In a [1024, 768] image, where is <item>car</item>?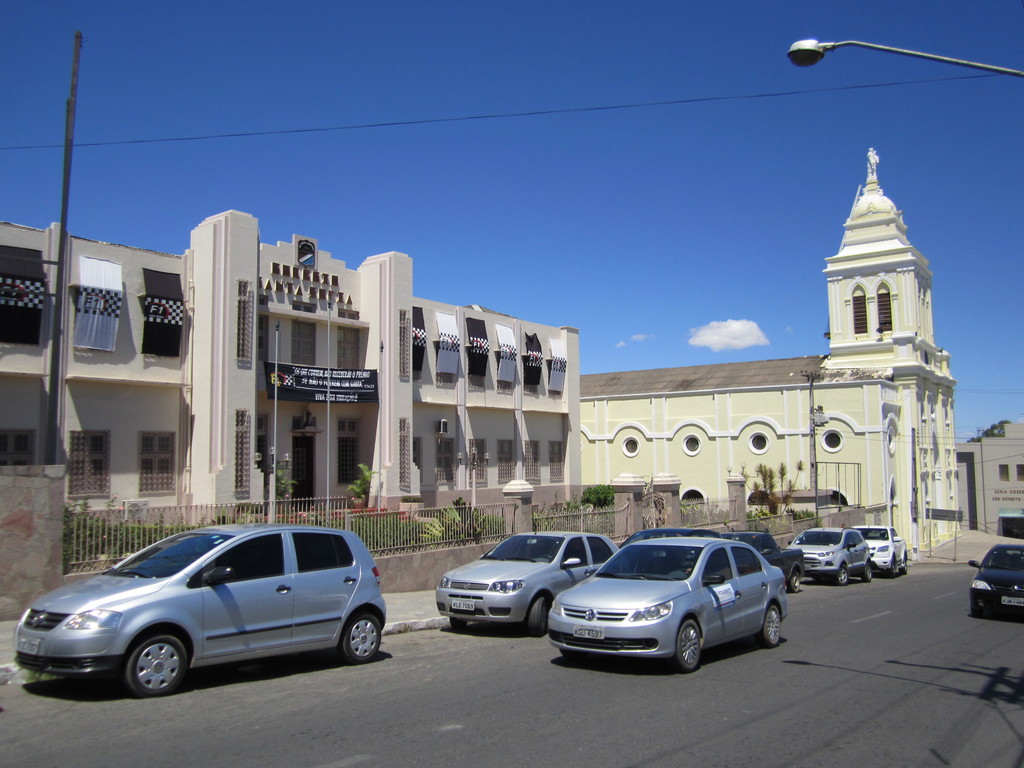
[620,527,804,589].
